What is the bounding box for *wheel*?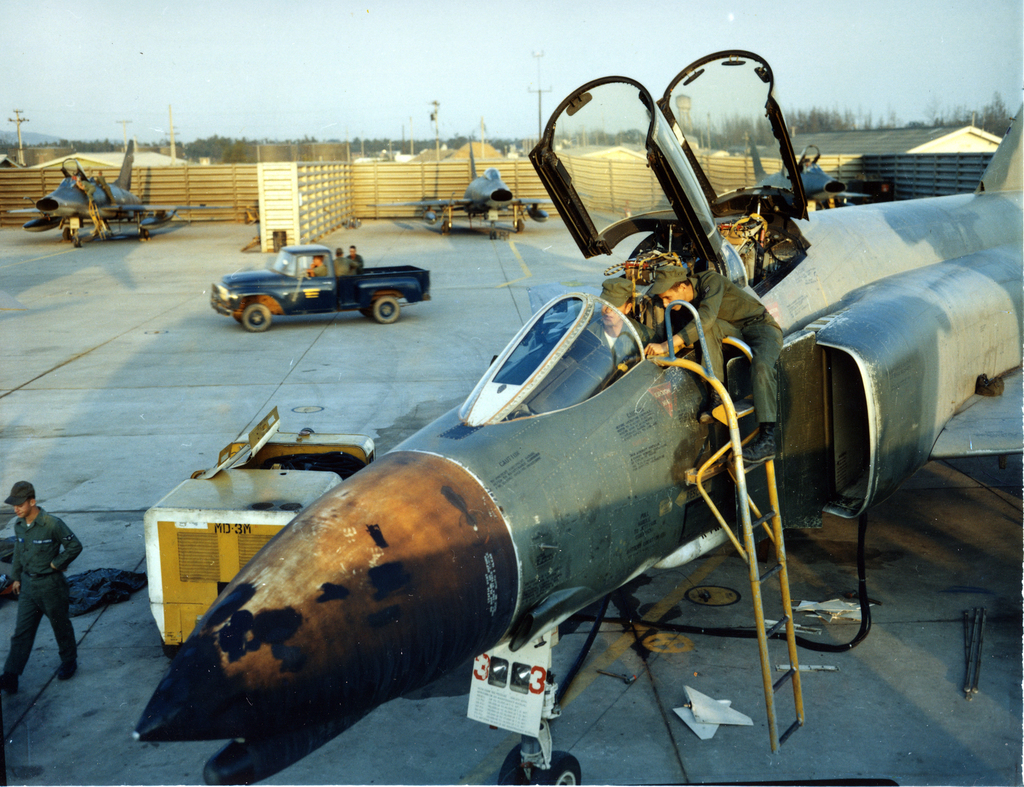
Rect(517, 219, 524, 232).
